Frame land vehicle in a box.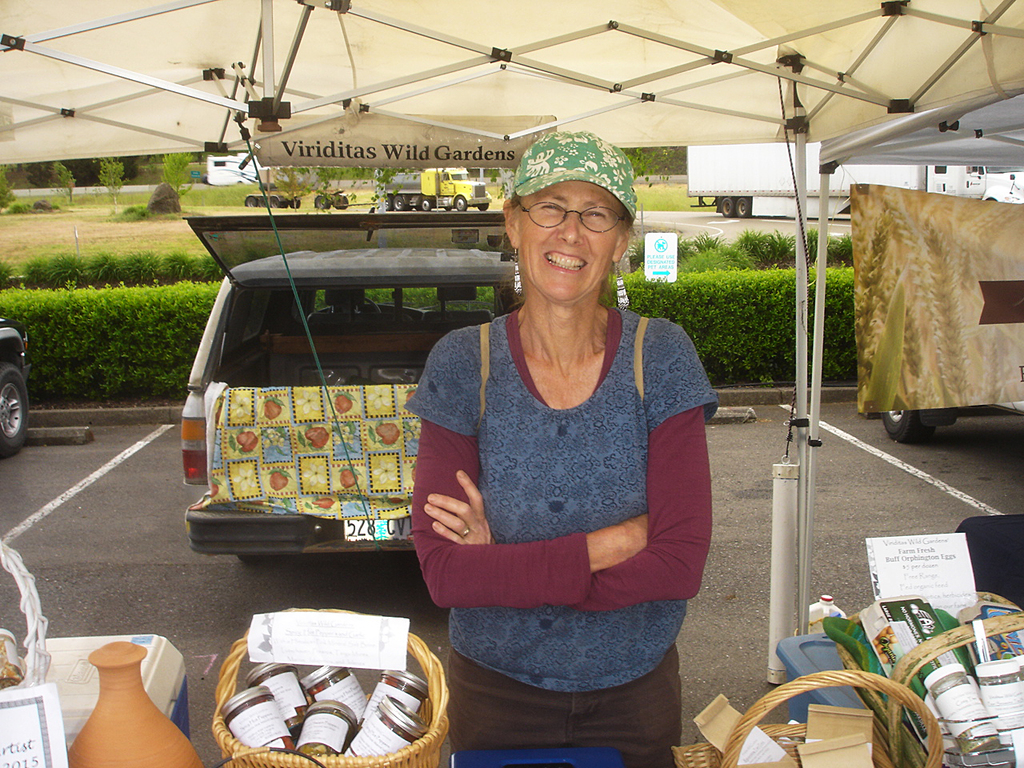
<region>846, 182, 1023, 441</region>.
